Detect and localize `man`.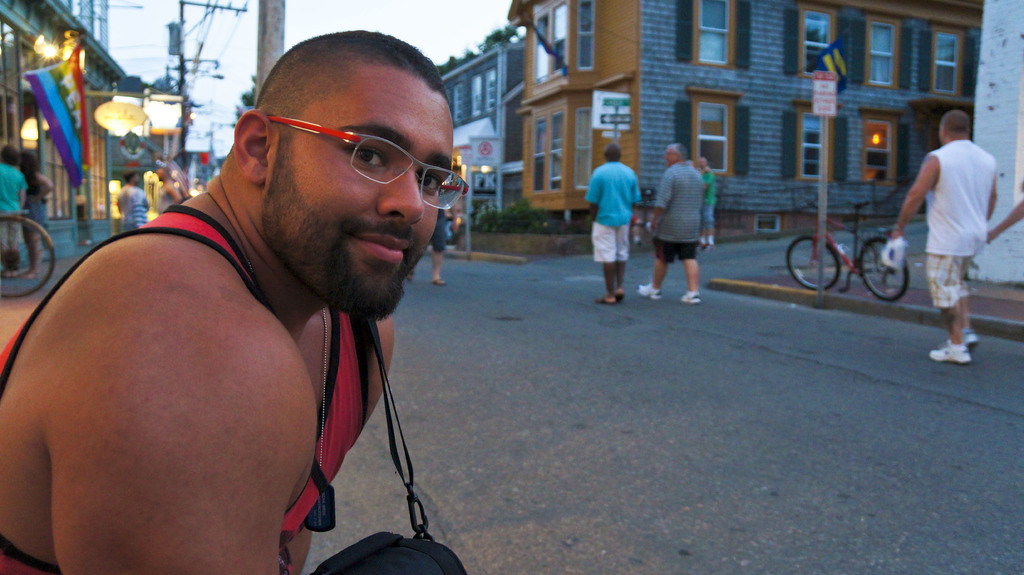
Localized at [115, 170, 150, 232].
